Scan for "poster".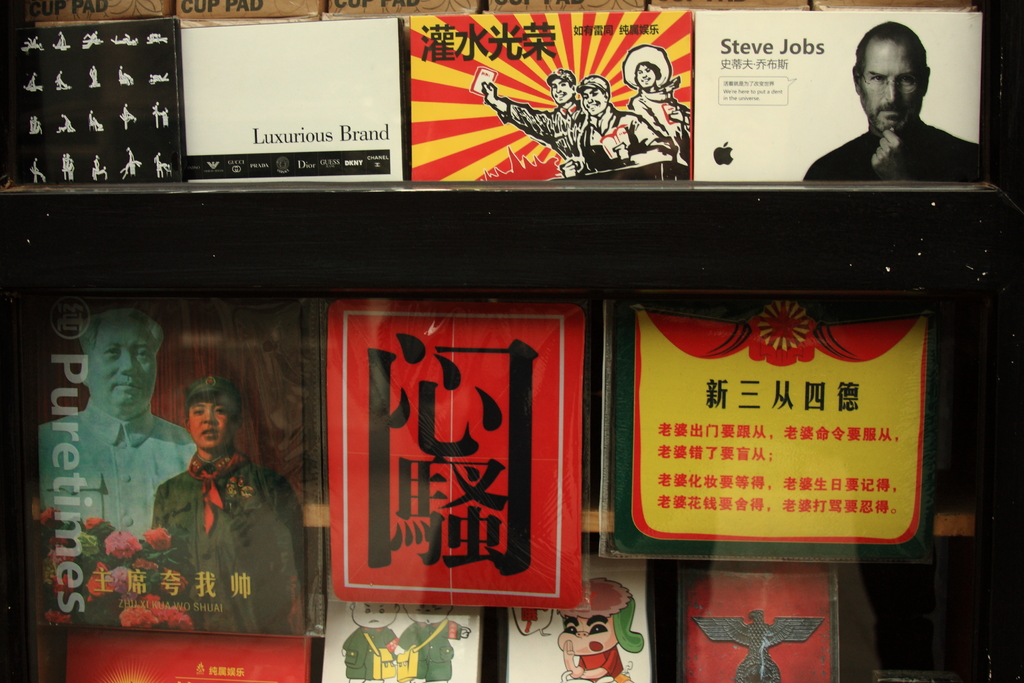
Scan result: (410,8,689,176).
